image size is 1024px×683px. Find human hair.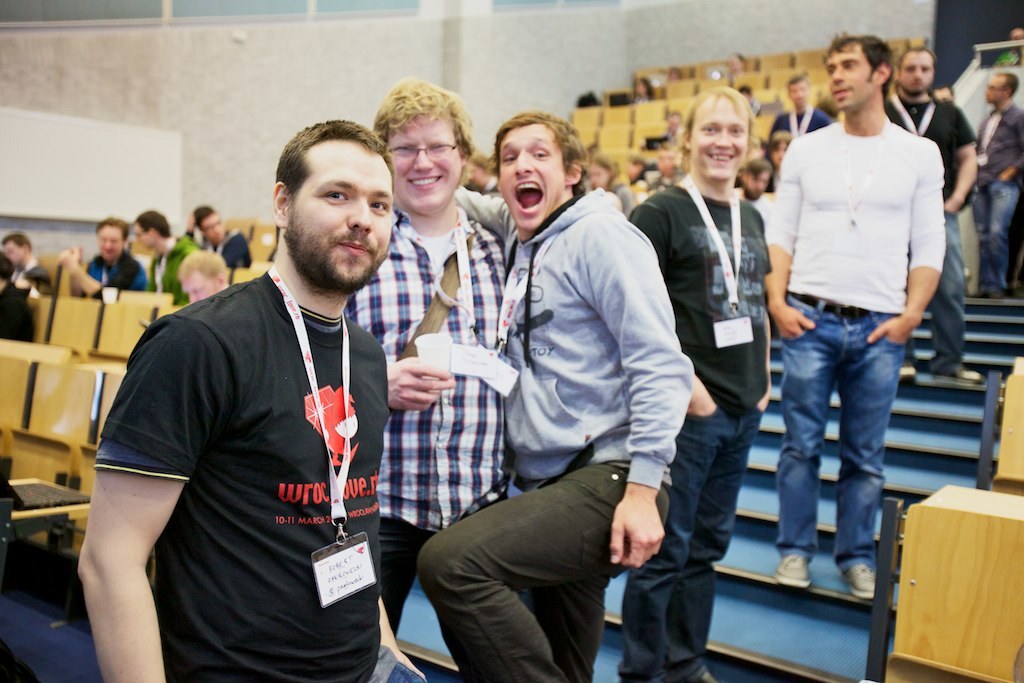
[left=192, top=209, right=218, bottom=224].
